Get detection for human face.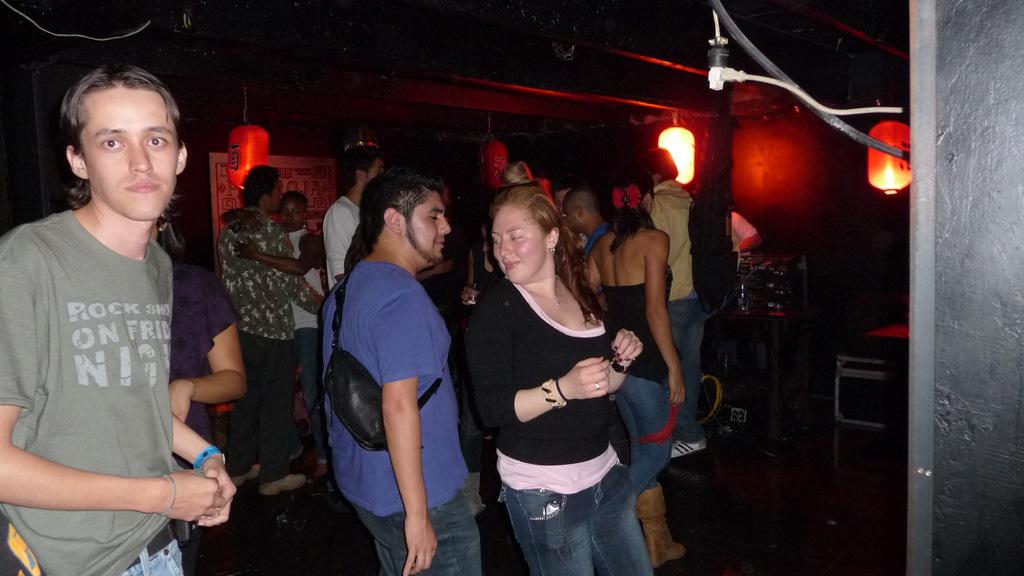
Detection: bbox=(562, 202, 579, 229).
